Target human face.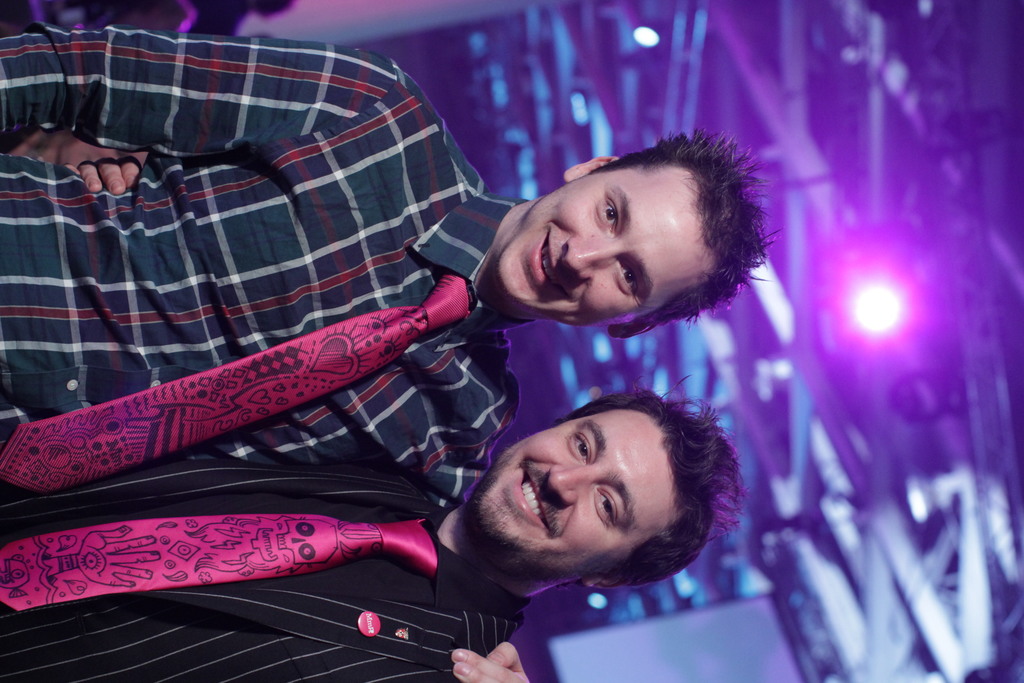
Target region: locate(493, 165, 715, 329).
